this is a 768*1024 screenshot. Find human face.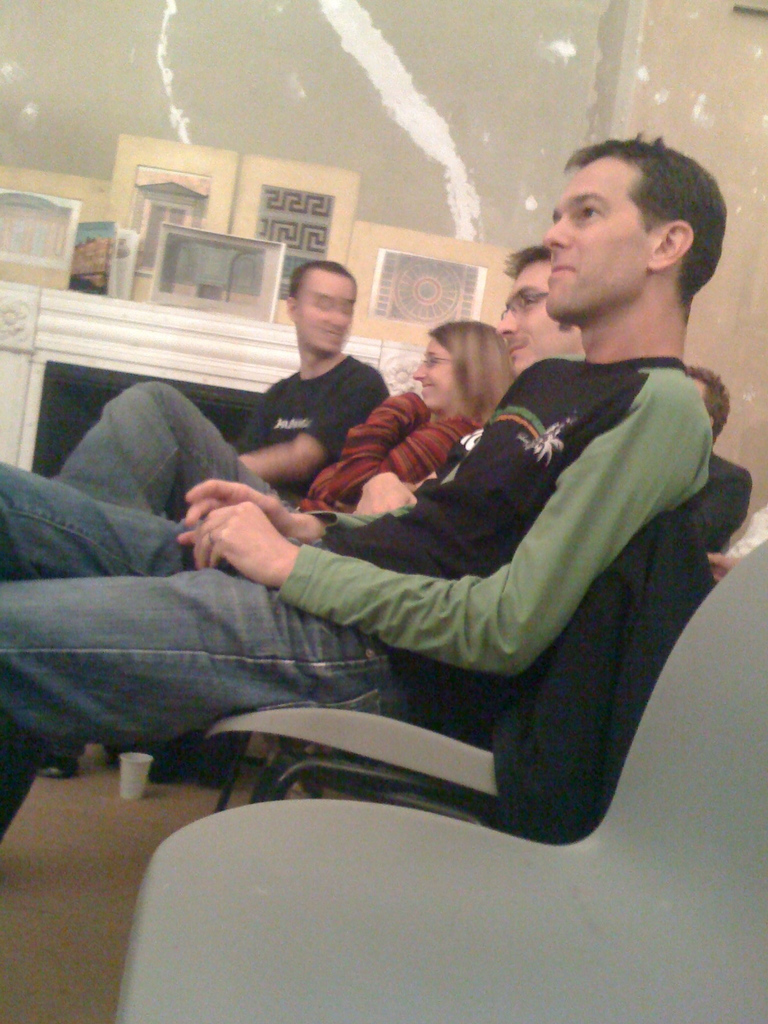
Bounding box: region(498, 255, 582, 371).
